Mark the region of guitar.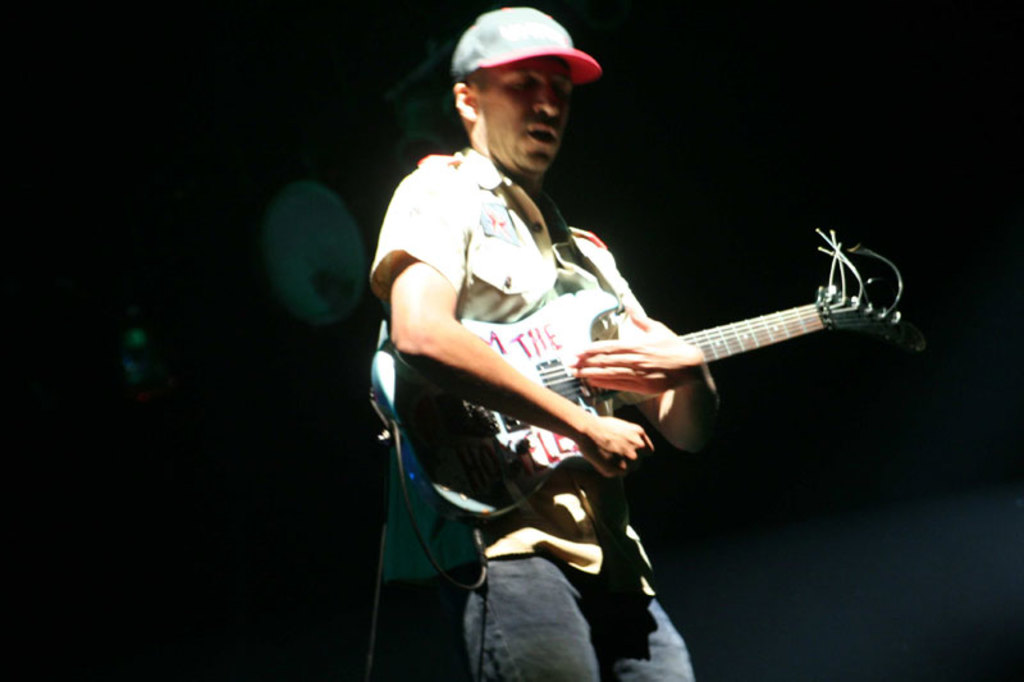
Region: 451, 192, 860, 507.
